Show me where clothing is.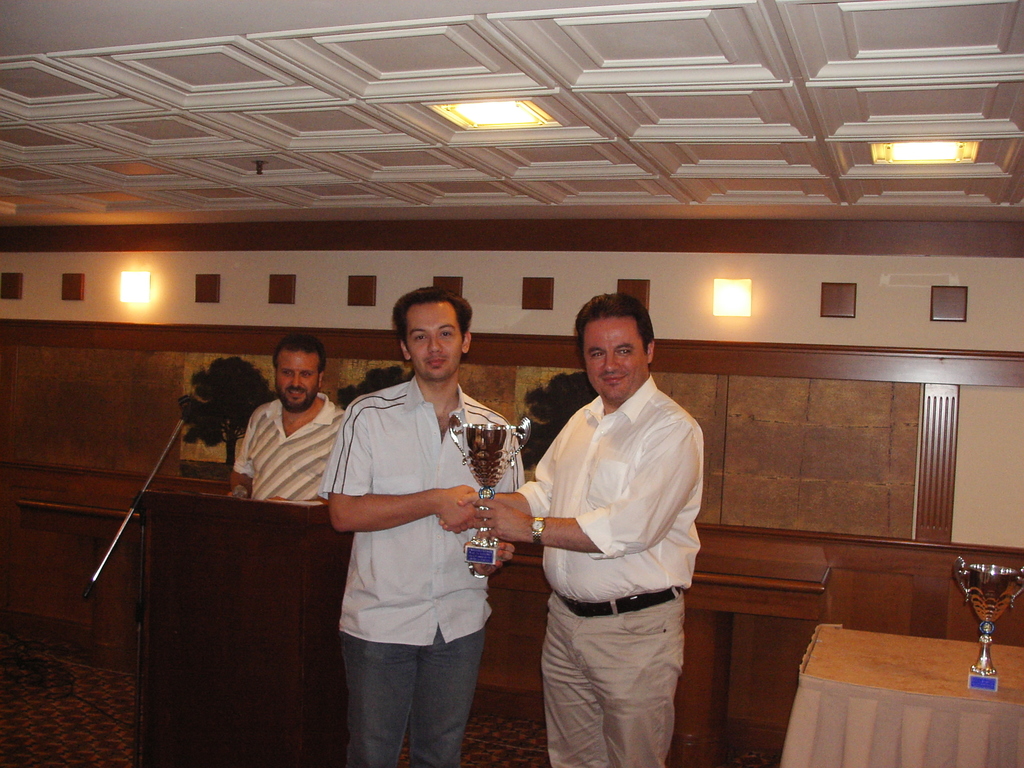
clothing is at bbox(518, 342, 719, 758).
